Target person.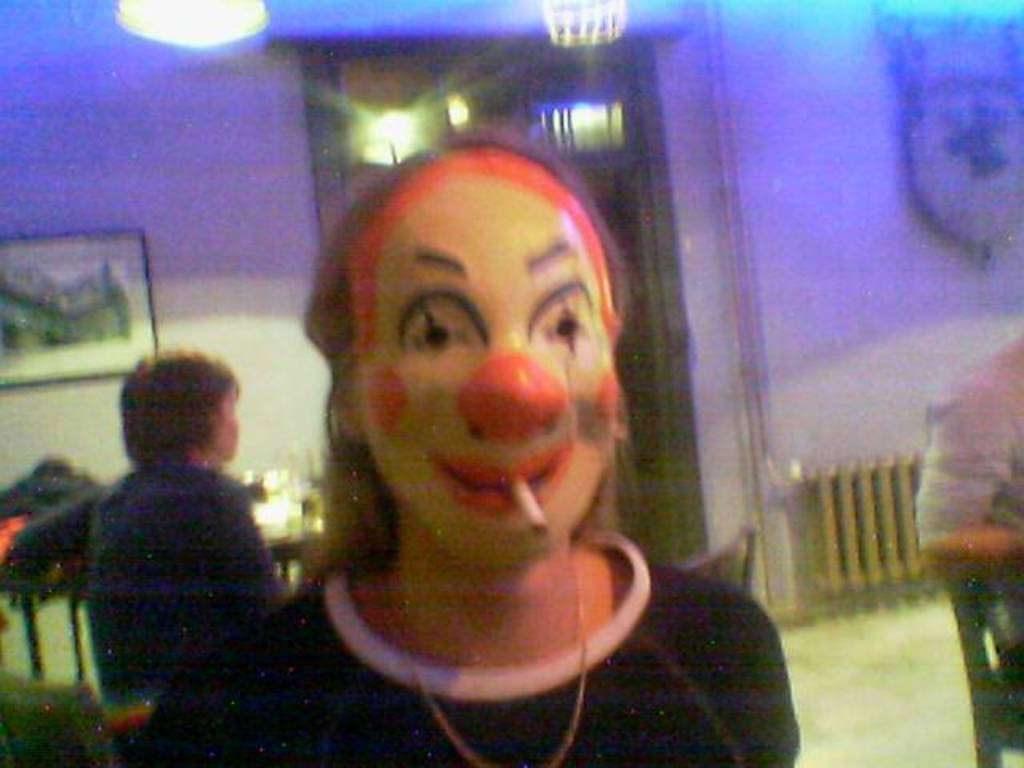
Target region: (240,115,746,767).
